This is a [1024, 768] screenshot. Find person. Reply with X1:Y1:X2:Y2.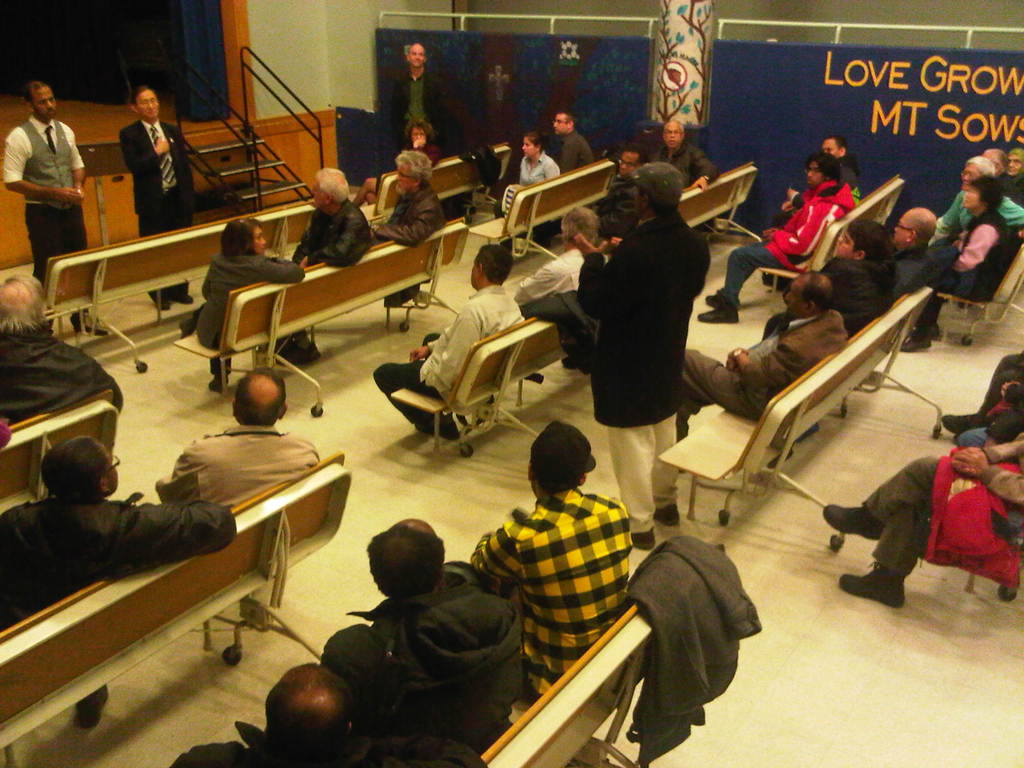
163:662:491:767.
